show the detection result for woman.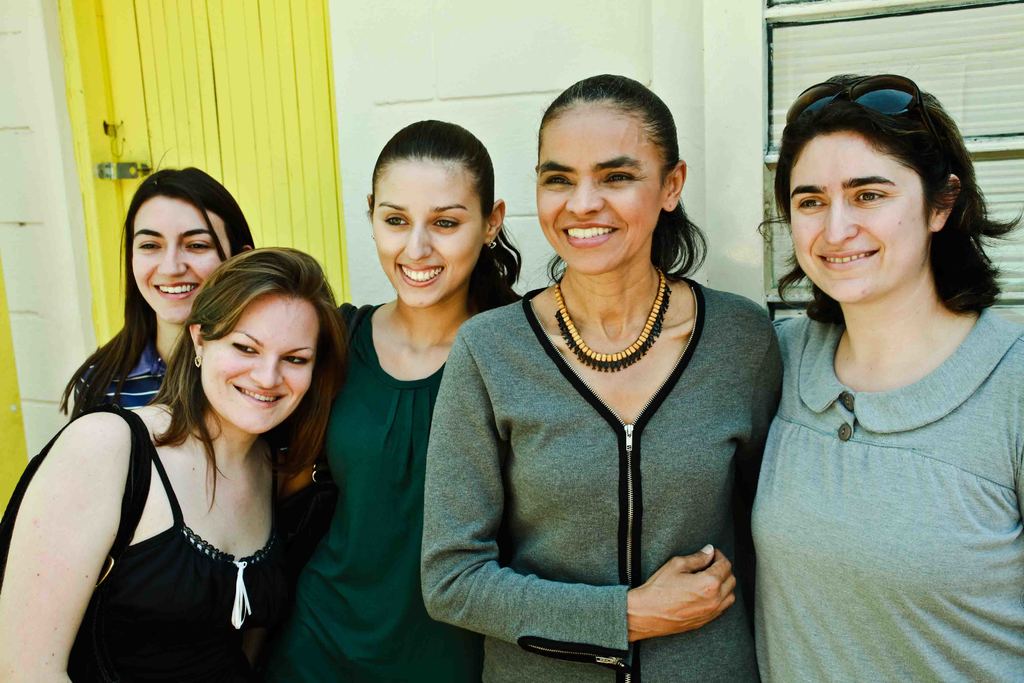
locate(735, 78, 1023, 682).
